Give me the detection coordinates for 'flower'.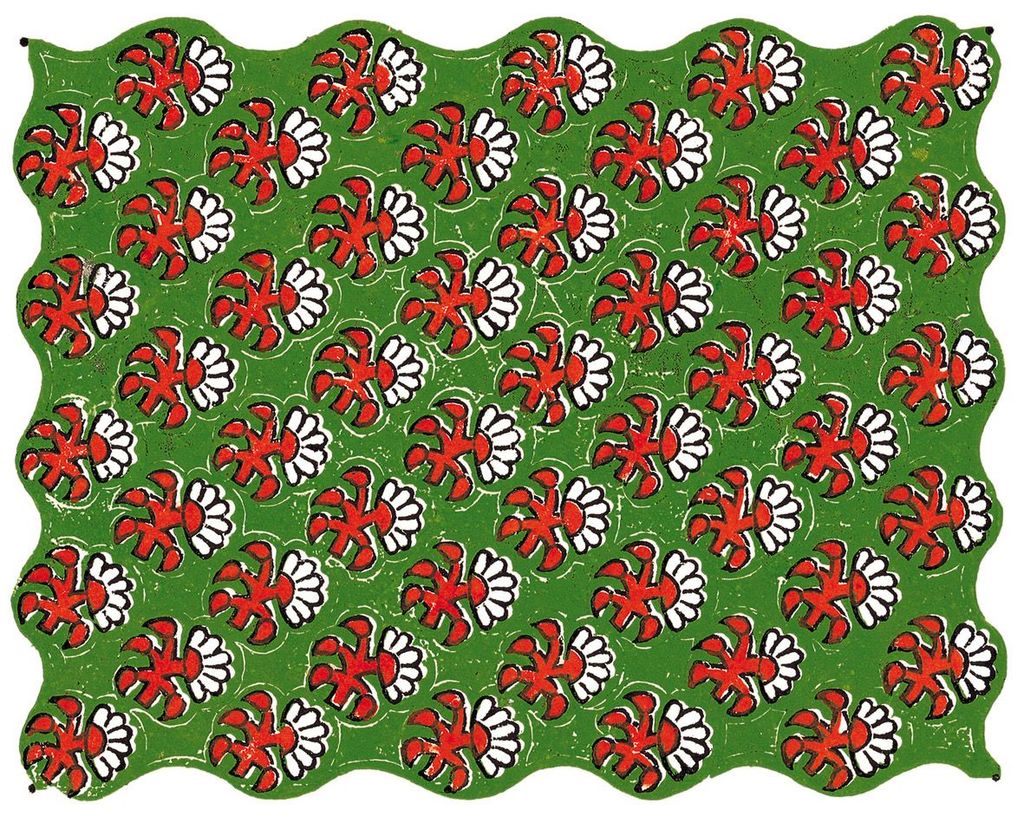
l=466, t=401, r=519, b=487.
